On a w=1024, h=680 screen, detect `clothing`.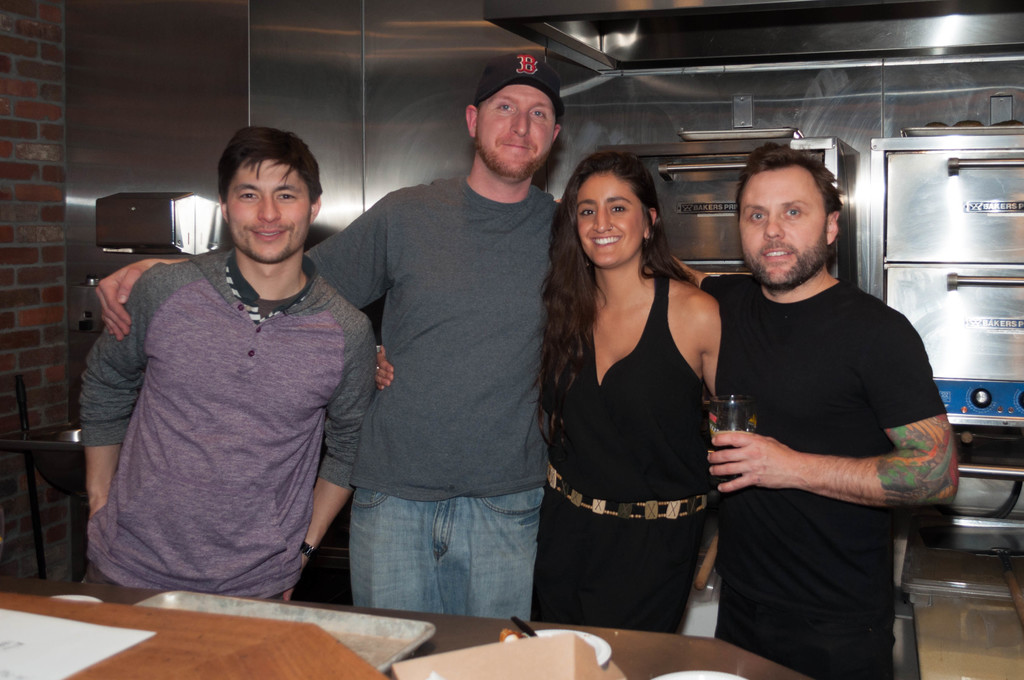
left=545, top=280, right=721, bottom=626.
